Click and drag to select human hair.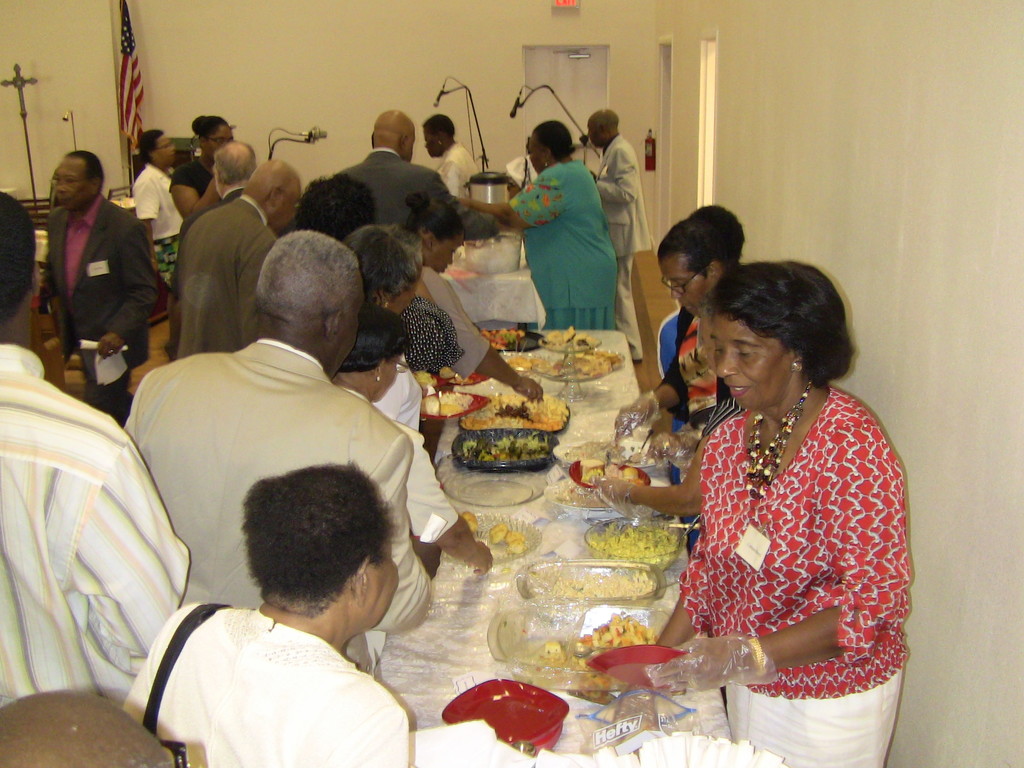
Selection: region(330, 302, 410, 373).
